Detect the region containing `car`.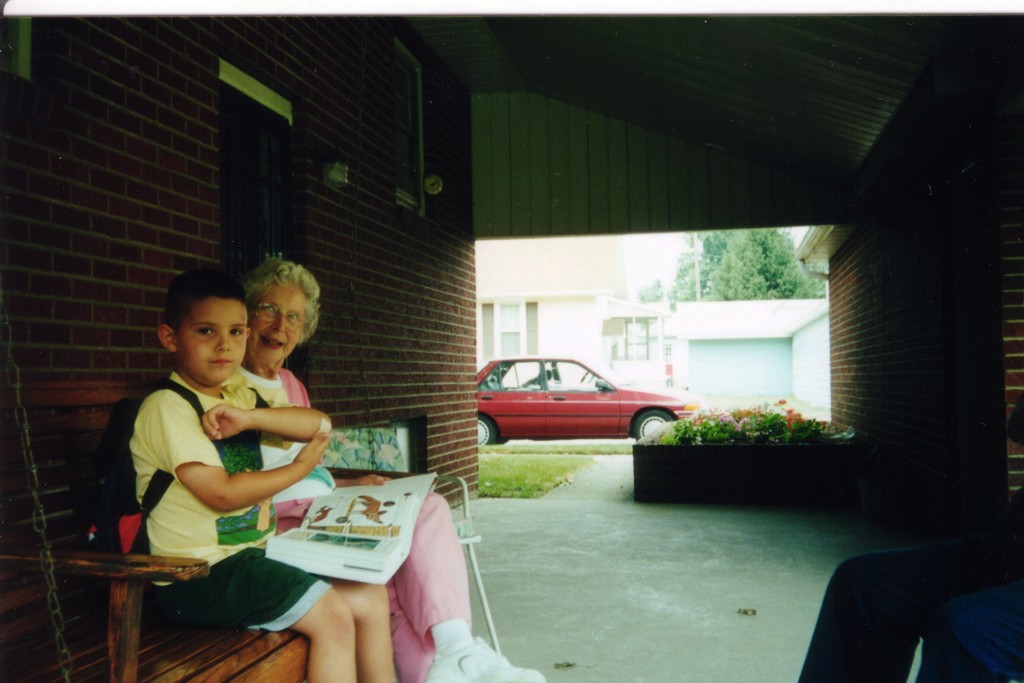
locate(476, 358, 701, 444).
